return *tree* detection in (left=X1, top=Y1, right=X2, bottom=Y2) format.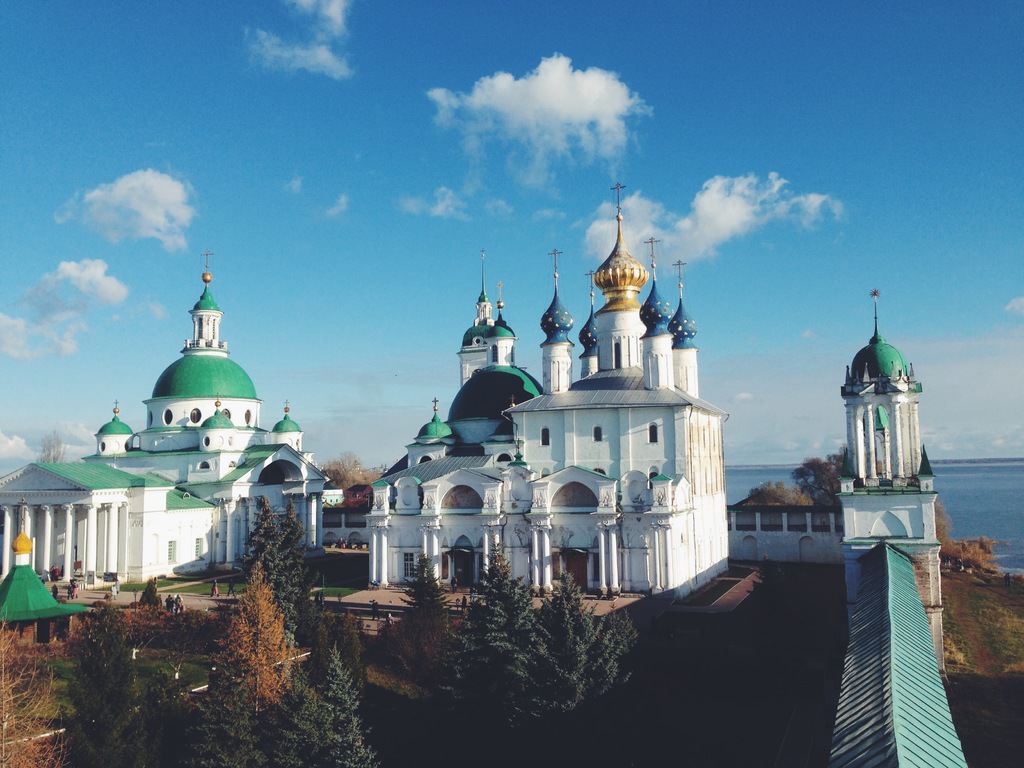
(left=59, top=502, right=376, bottom=765).
